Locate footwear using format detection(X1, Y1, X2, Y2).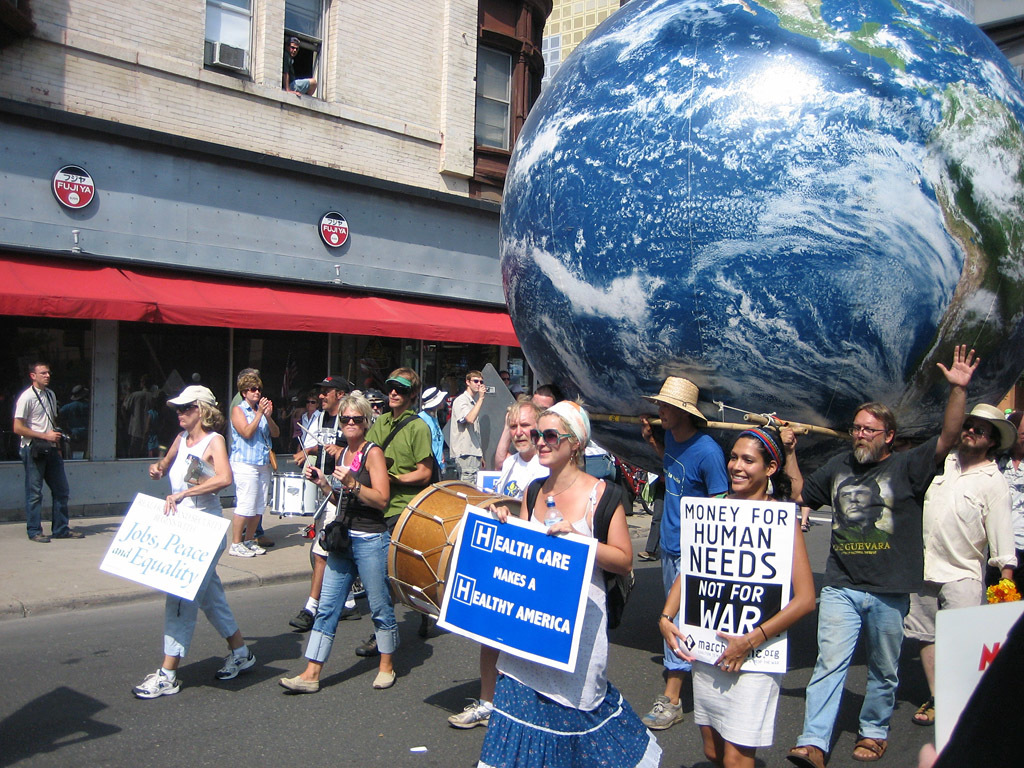
detection(291, 608, 317, 631).
